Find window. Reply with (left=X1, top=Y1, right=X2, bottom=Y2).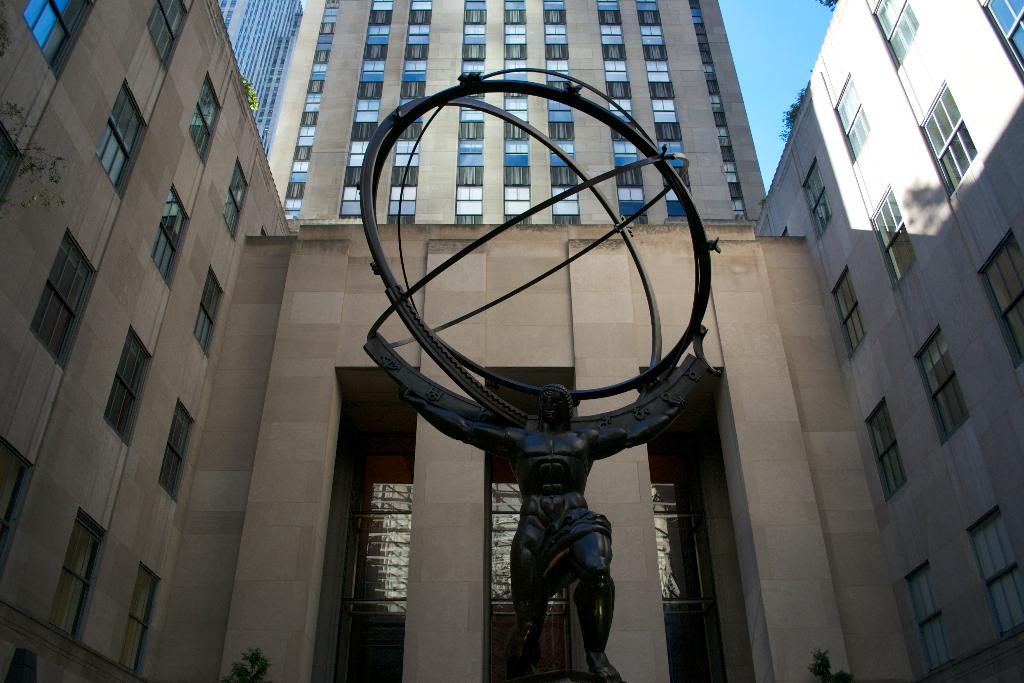
(left=801, top=161, right=830, bottom=241).
